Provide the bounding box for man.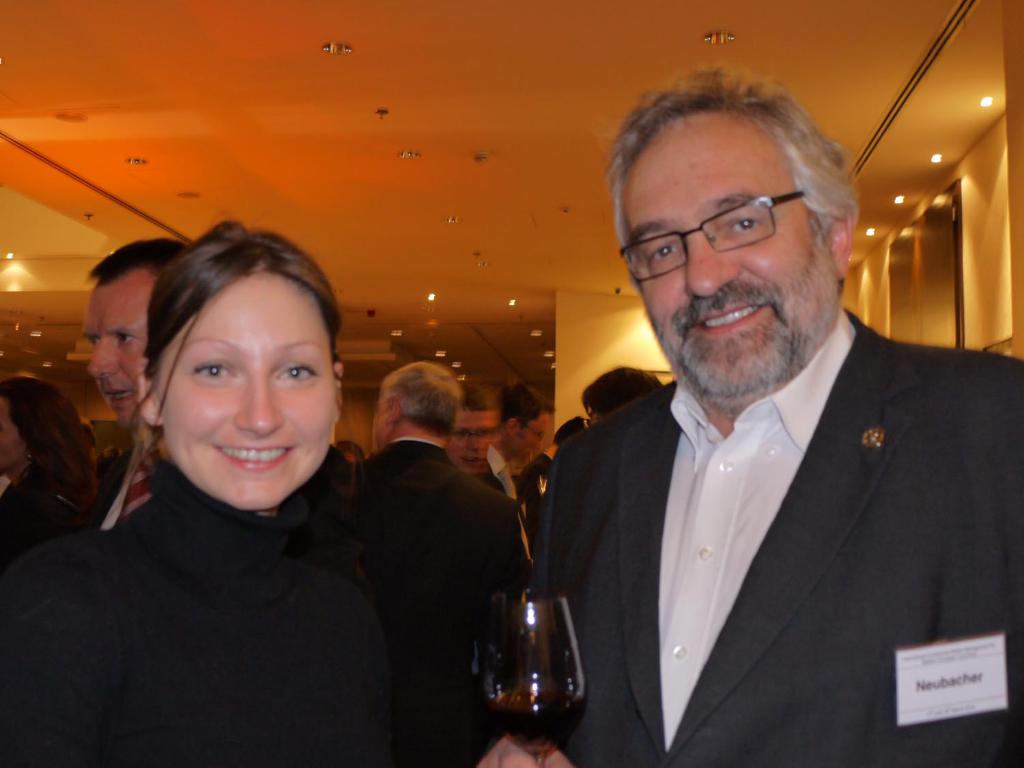
<region>503, 94, 1015, 759</region>.
